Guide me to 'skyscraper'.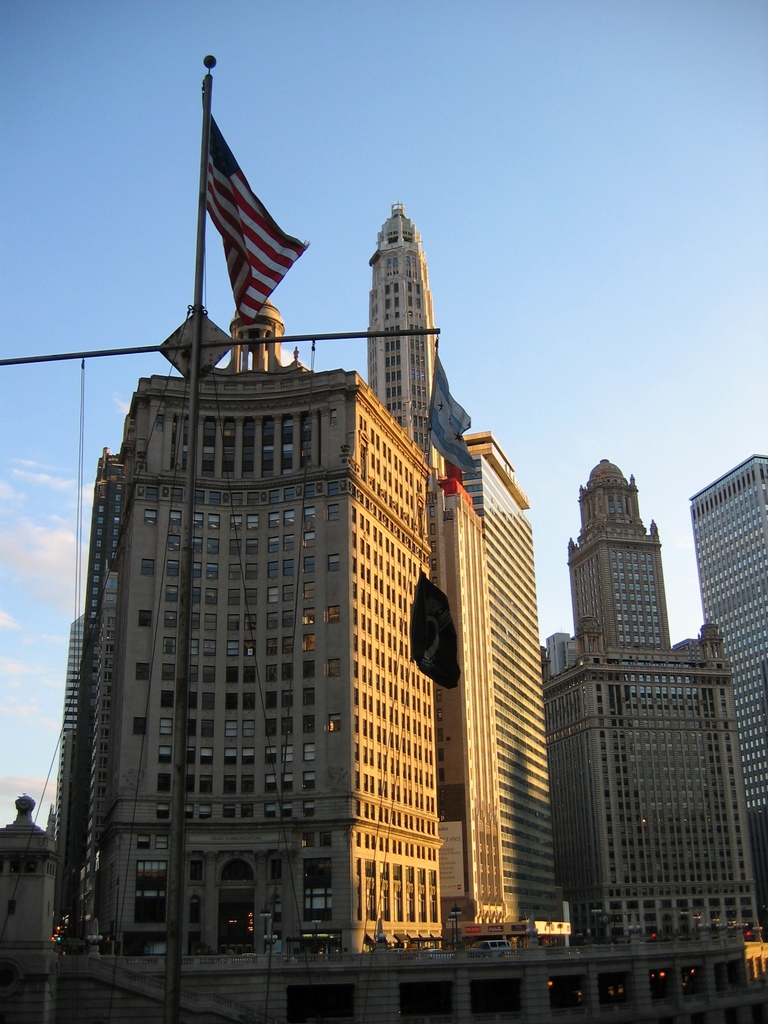
Guidance: [x1=676, y1=445, x2=767, y2=944].
